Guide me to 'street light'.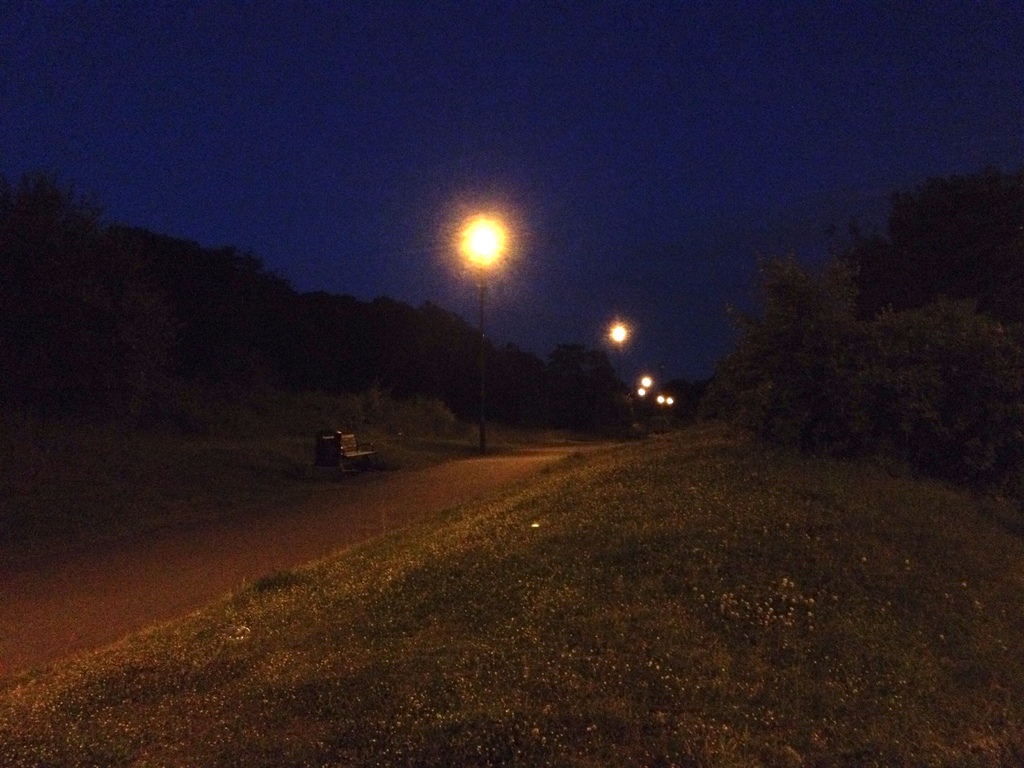
Guidance: 607/319/628/432.
